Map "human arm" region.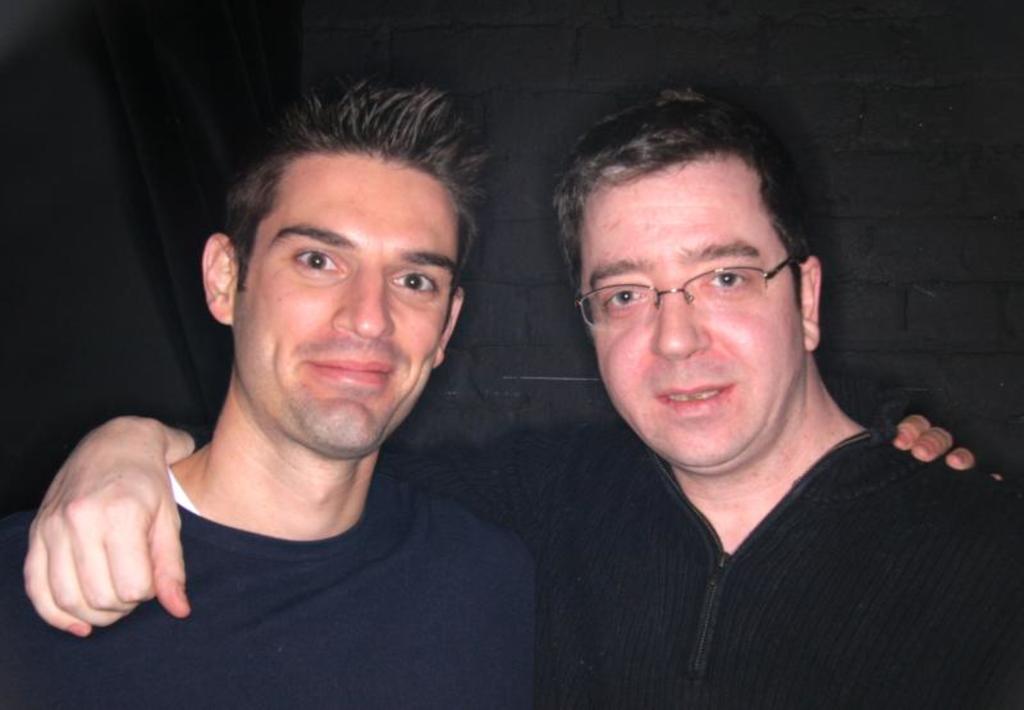
Mapped to 874:409:979:469.
